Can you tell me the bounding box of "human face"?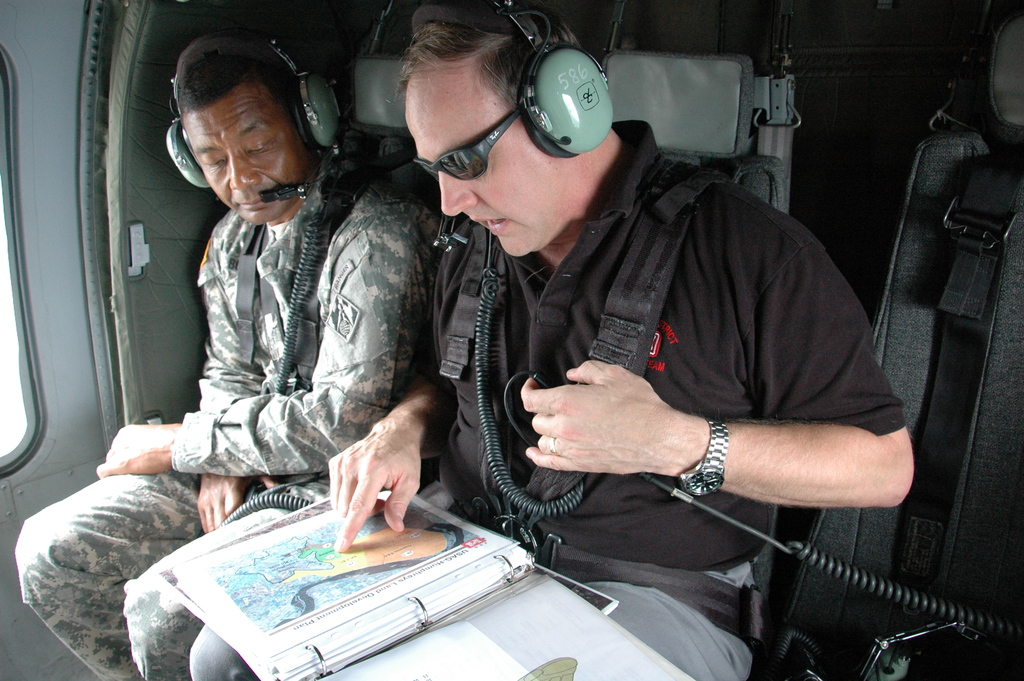
174, 94, 317, 218.
